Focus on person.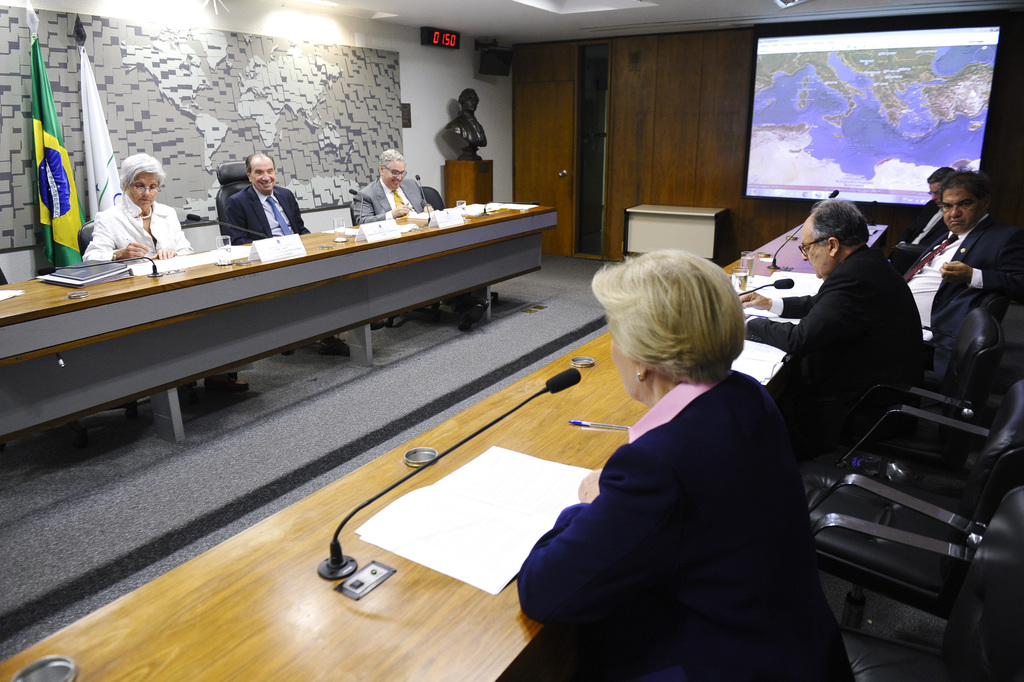
Focused at [left=906, top=168, right=1013, bottom=348].
